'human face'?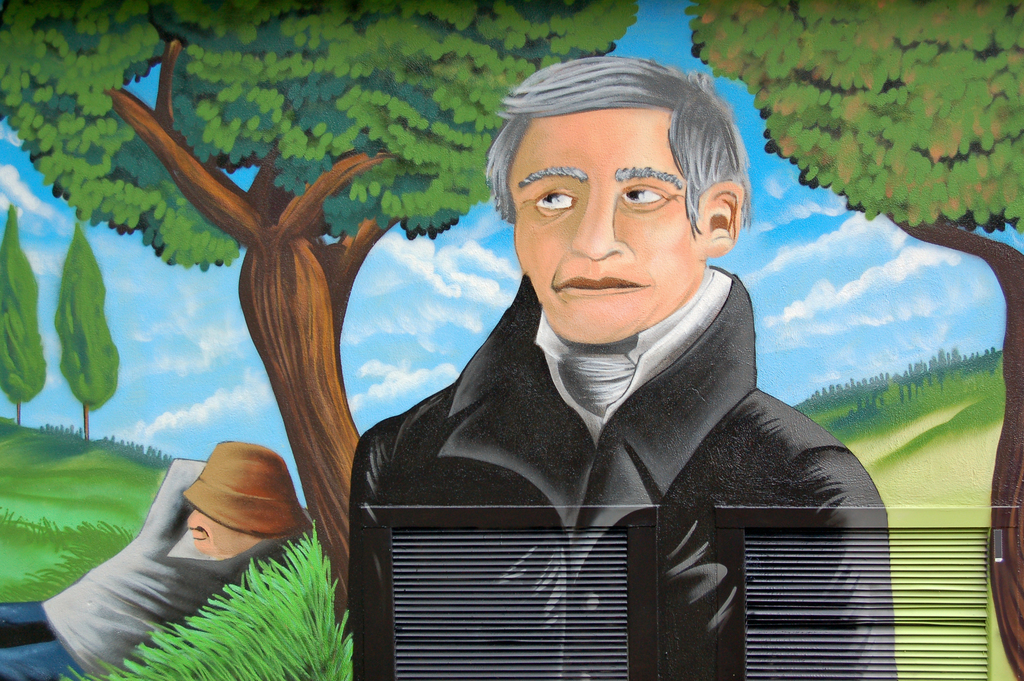
<box>188,510,244,557</box>
